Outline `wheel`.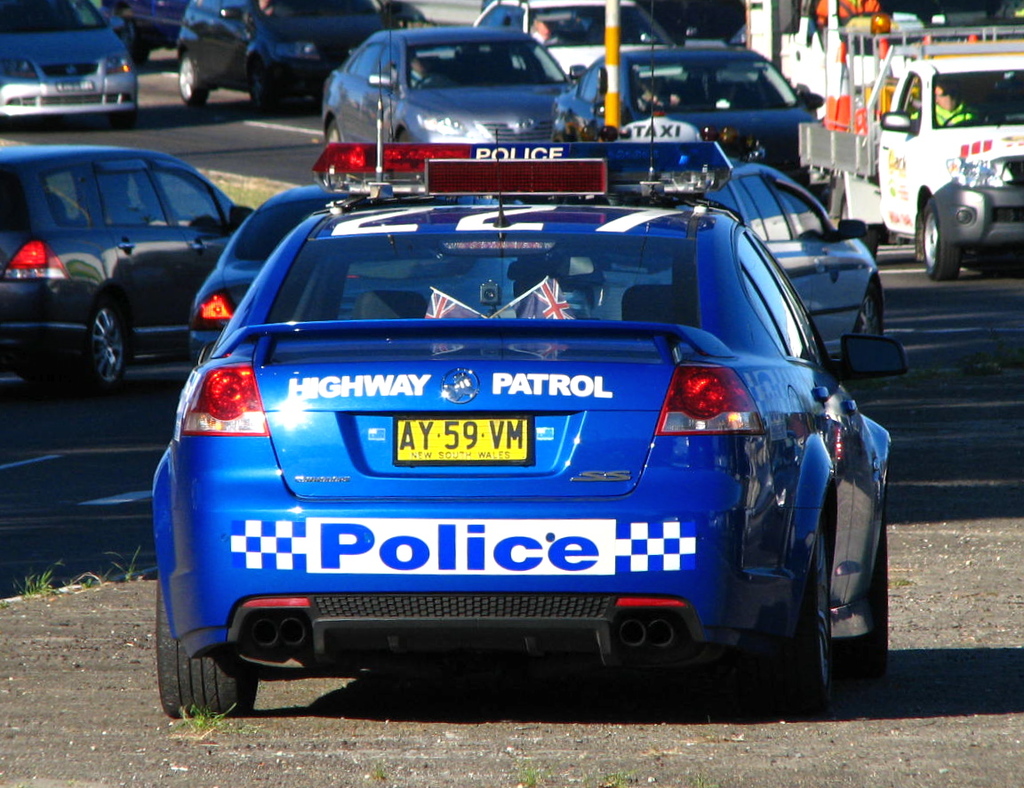
Outline: l=180, t=56, r=210, b=107.
